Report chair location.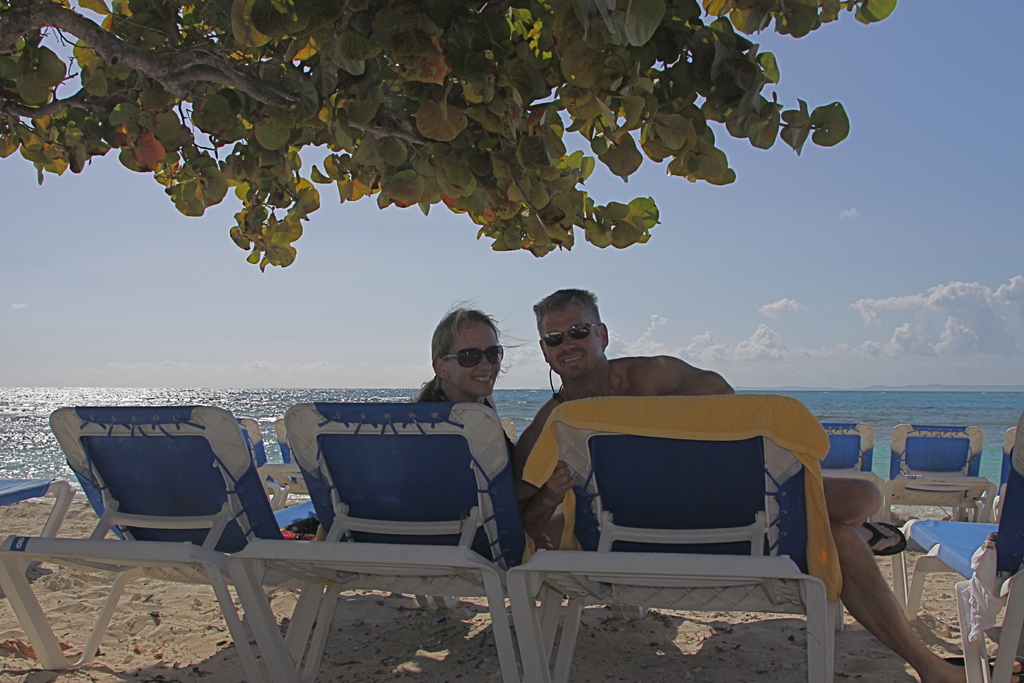
Report: 269, 417, 315, 511.
